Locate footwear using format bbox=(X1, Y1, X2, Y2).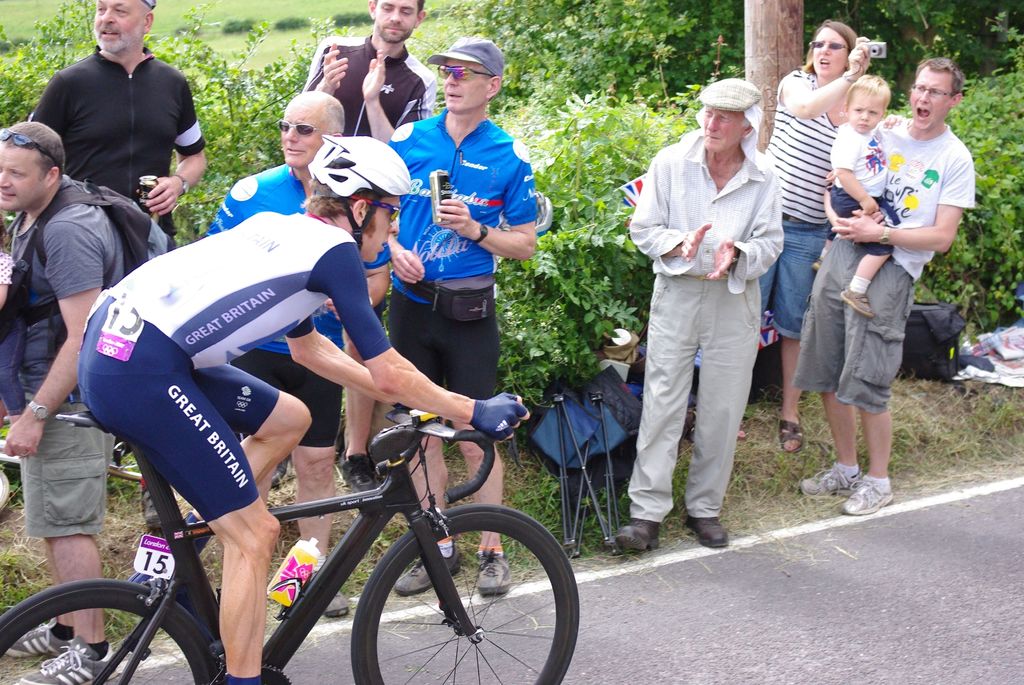
bbox=(778, 418, 802, 456).
